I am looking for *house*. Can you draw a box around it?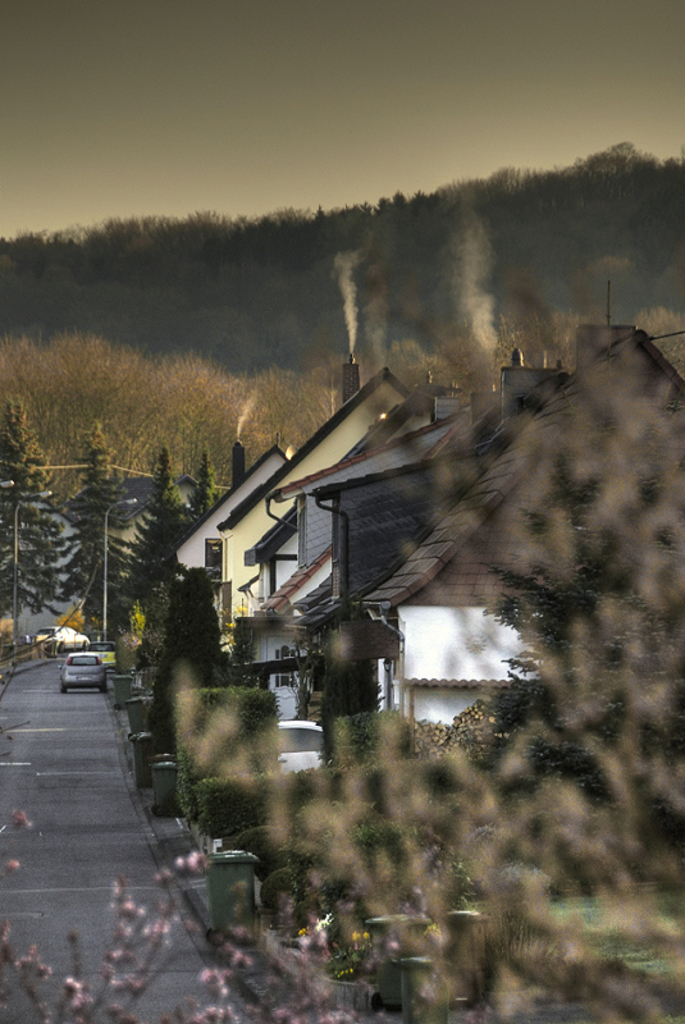
Sure, the bounding box is (x1=286, y1=287, x2=684, y2=760).
